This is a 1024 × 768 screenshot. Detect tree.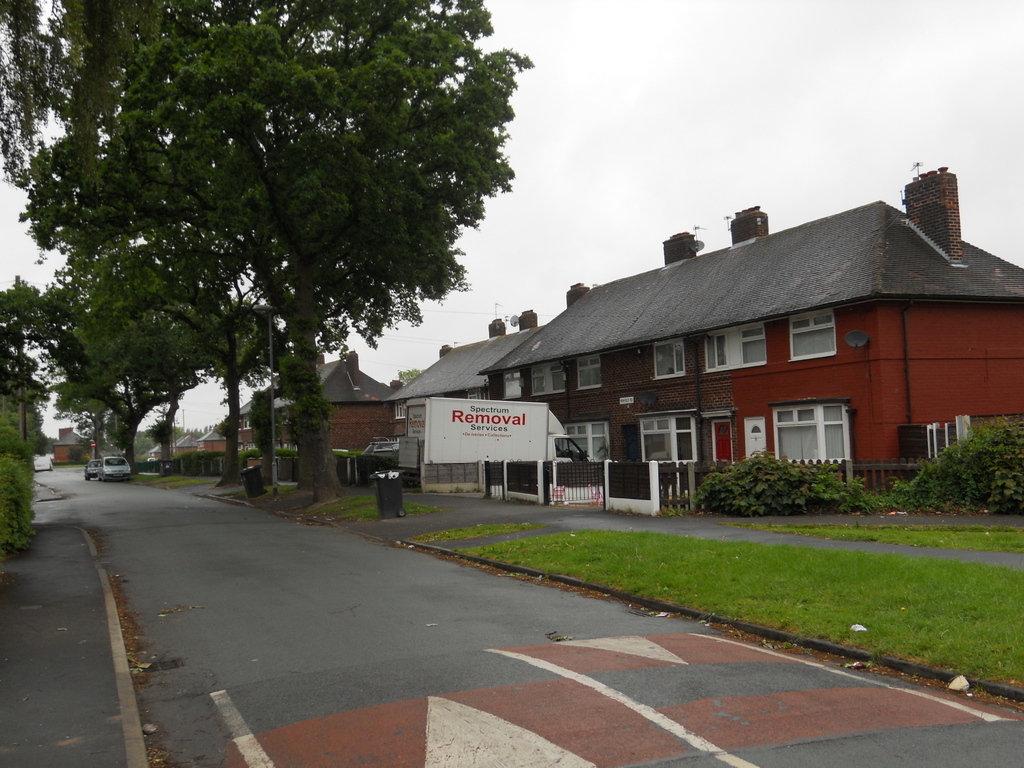
locate(249, 383, 274, 488).
